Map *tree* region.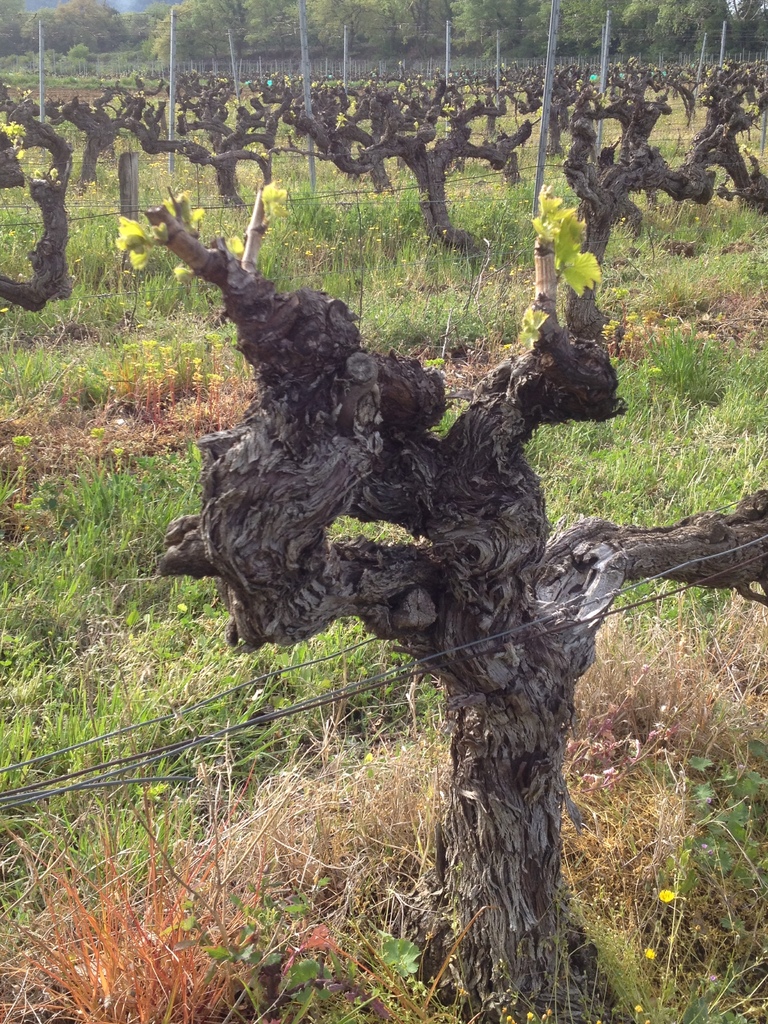
Mapped to locate(712, 0, 767, 63).
